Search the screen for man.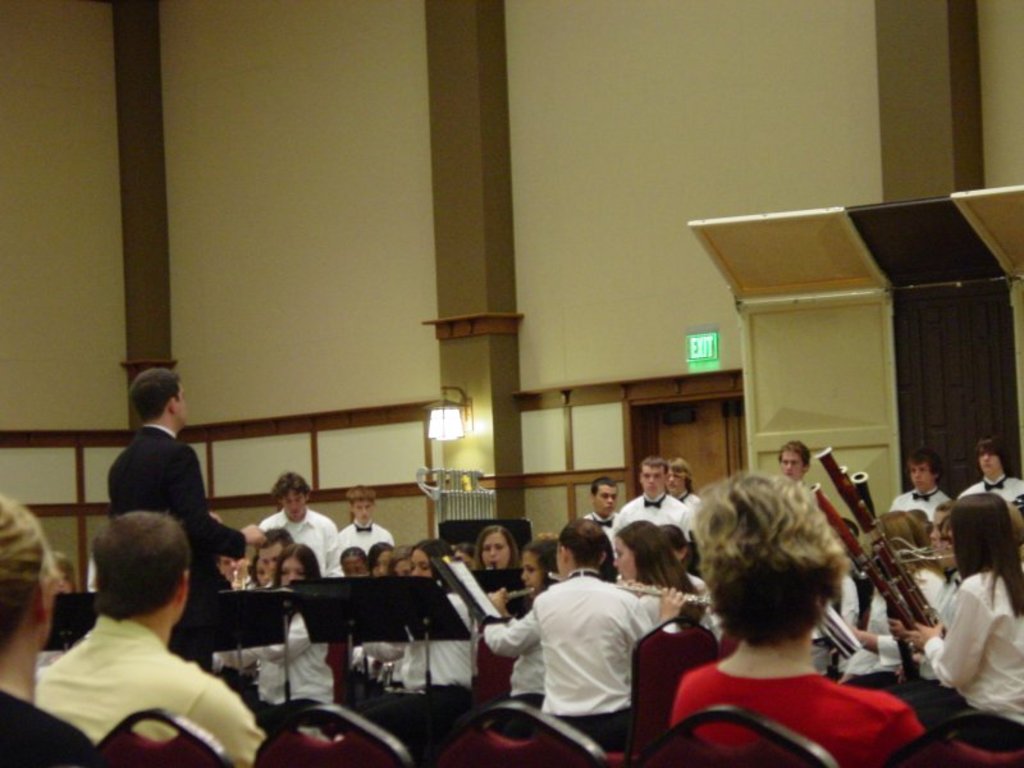
Found at box(957, 430, 1023, 503).
